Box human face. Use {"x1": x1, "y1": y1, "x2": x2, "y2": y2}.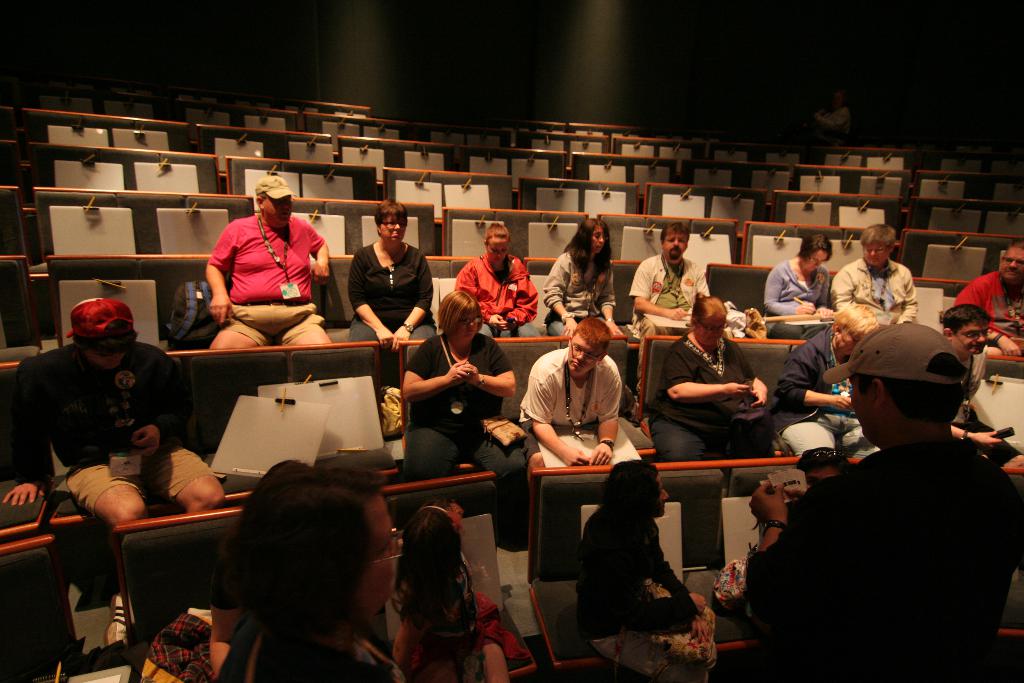
{"x1": 805, "y1": 248, "x2": 828, "y2": 272}.
